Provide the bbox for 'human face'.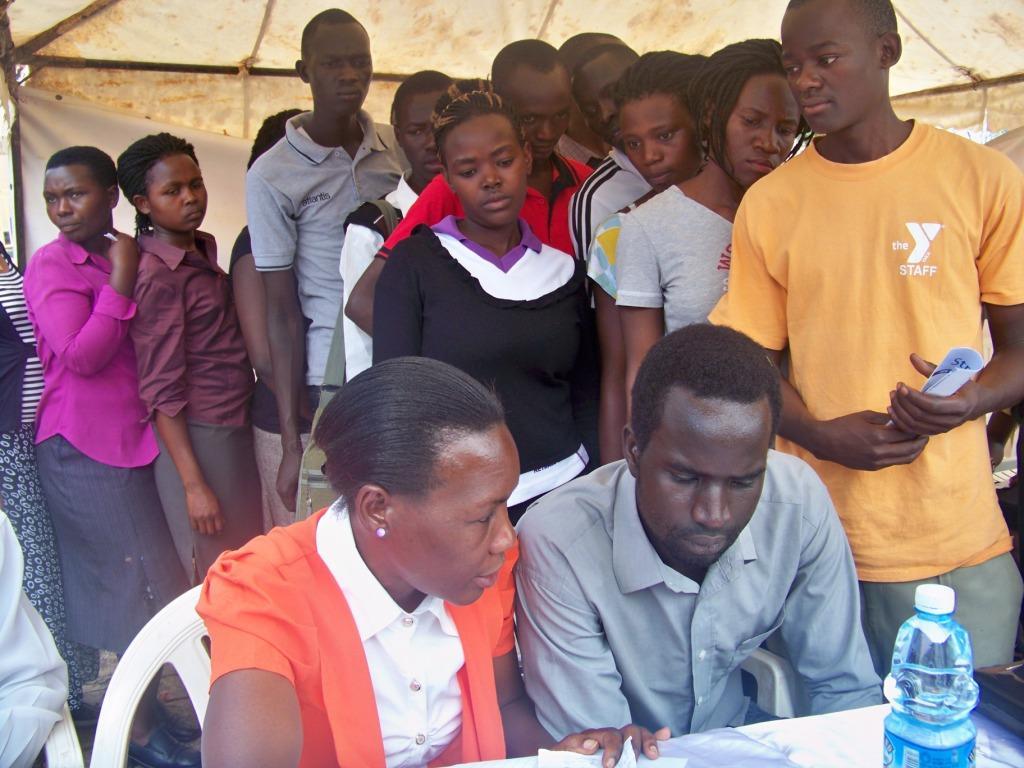
left=441, top=113, right=527, bottom=224.
